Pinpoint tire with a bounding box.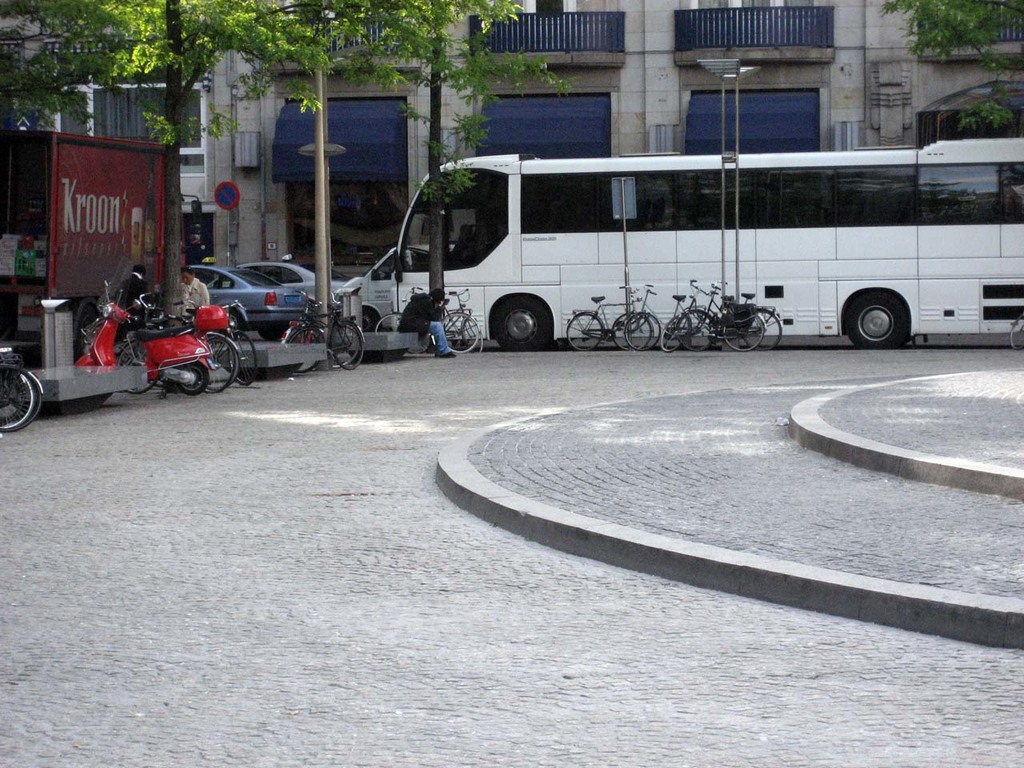
box(441, 312, 481, 352).
